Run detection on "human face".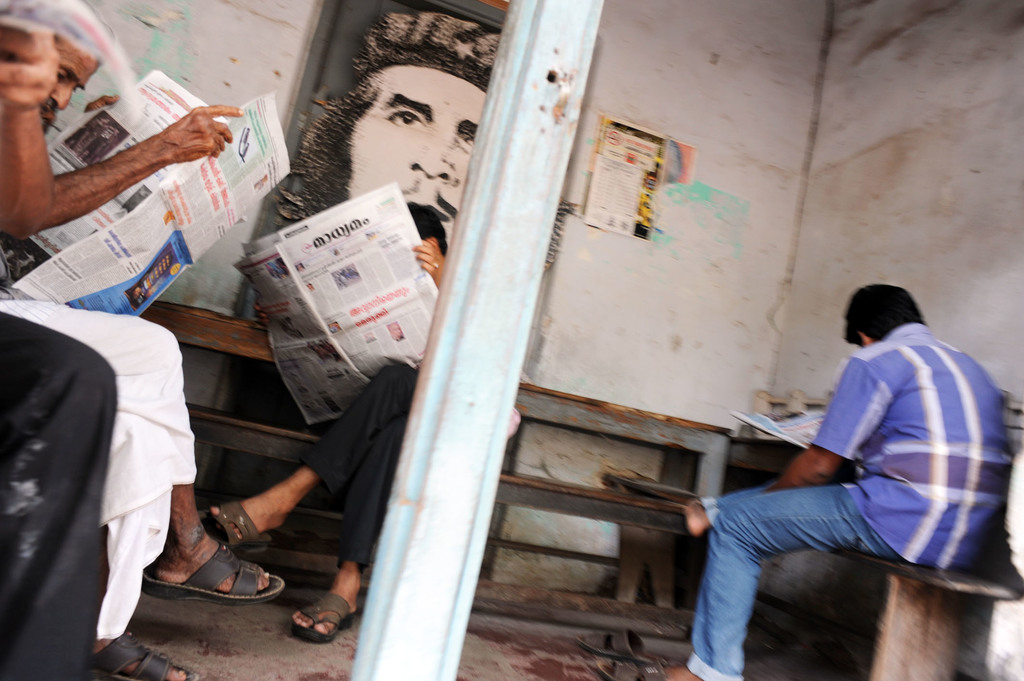
Result: x1=351, y1=70, x2=486, y2=264.
